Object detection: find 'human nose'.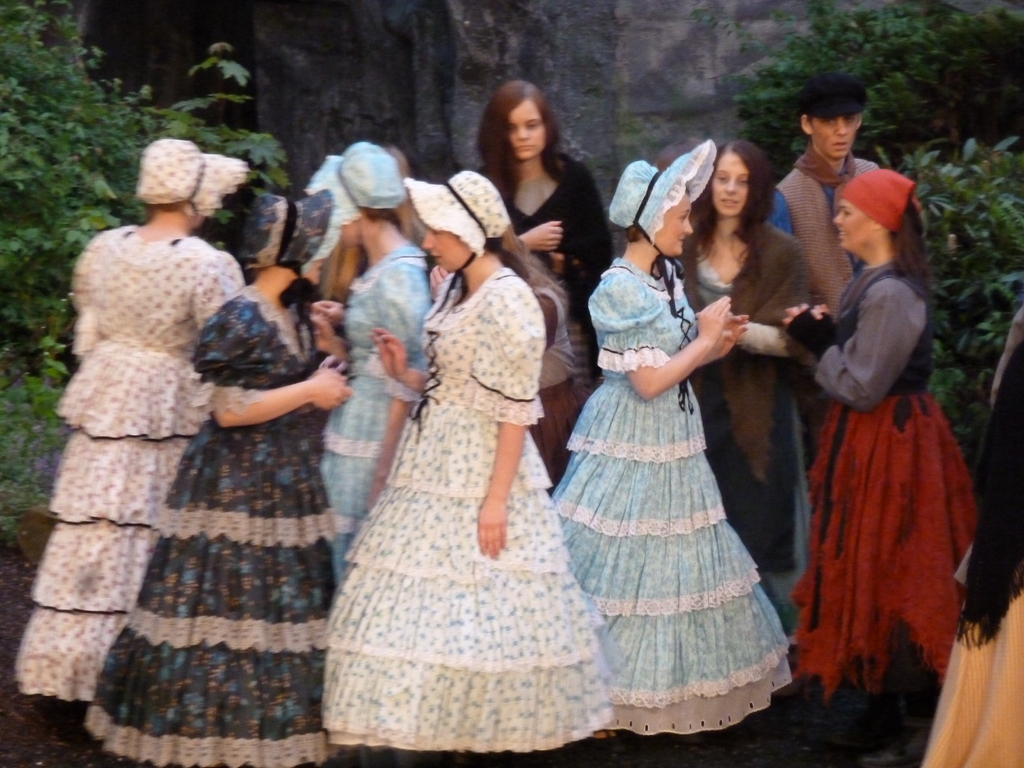
bbox=[836, 120, 849, 139].
